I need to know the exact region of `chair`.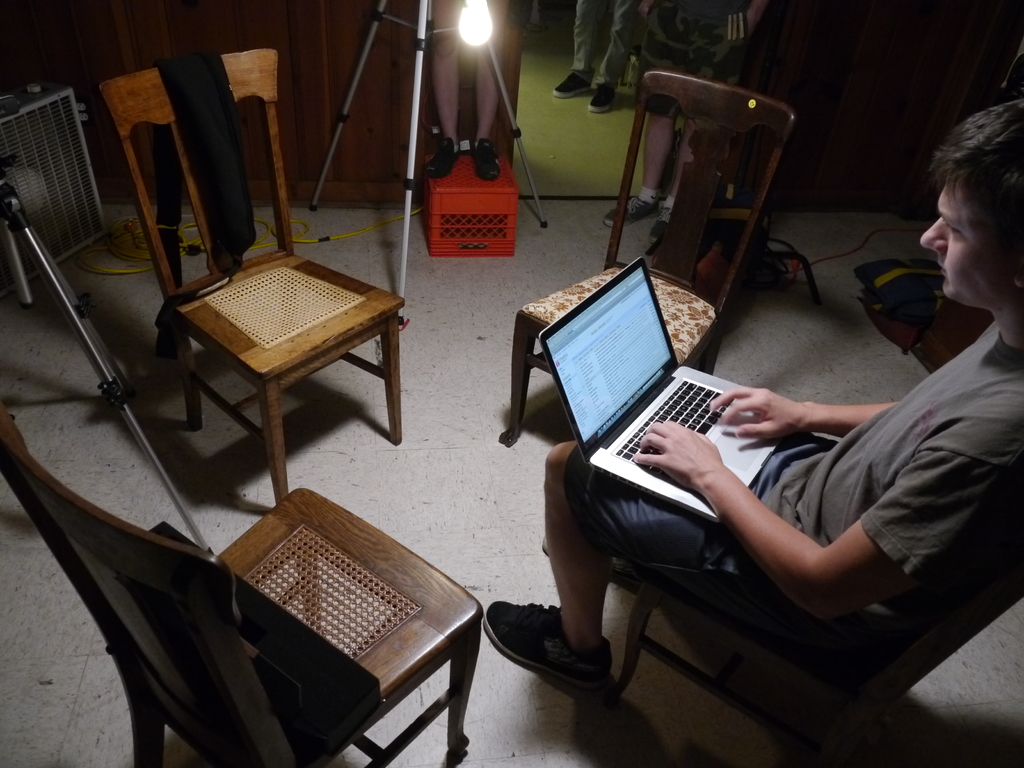
Region: box(499, 68, 794, 452).
